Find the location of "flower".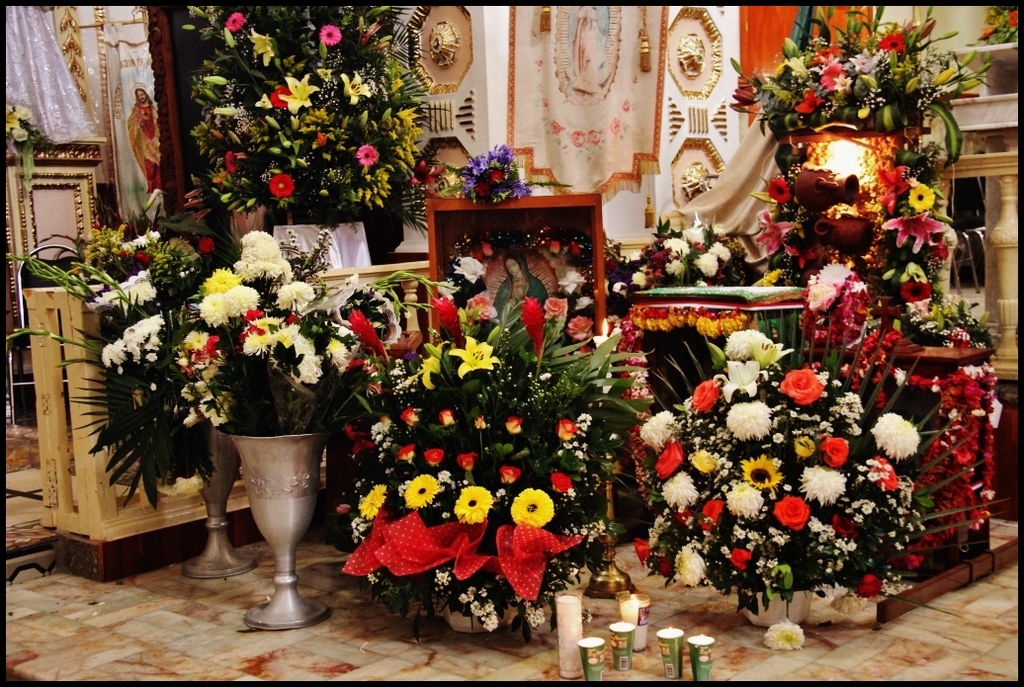
Location: pyautogui.locateOnScreen(794, 432, 813, 459).
